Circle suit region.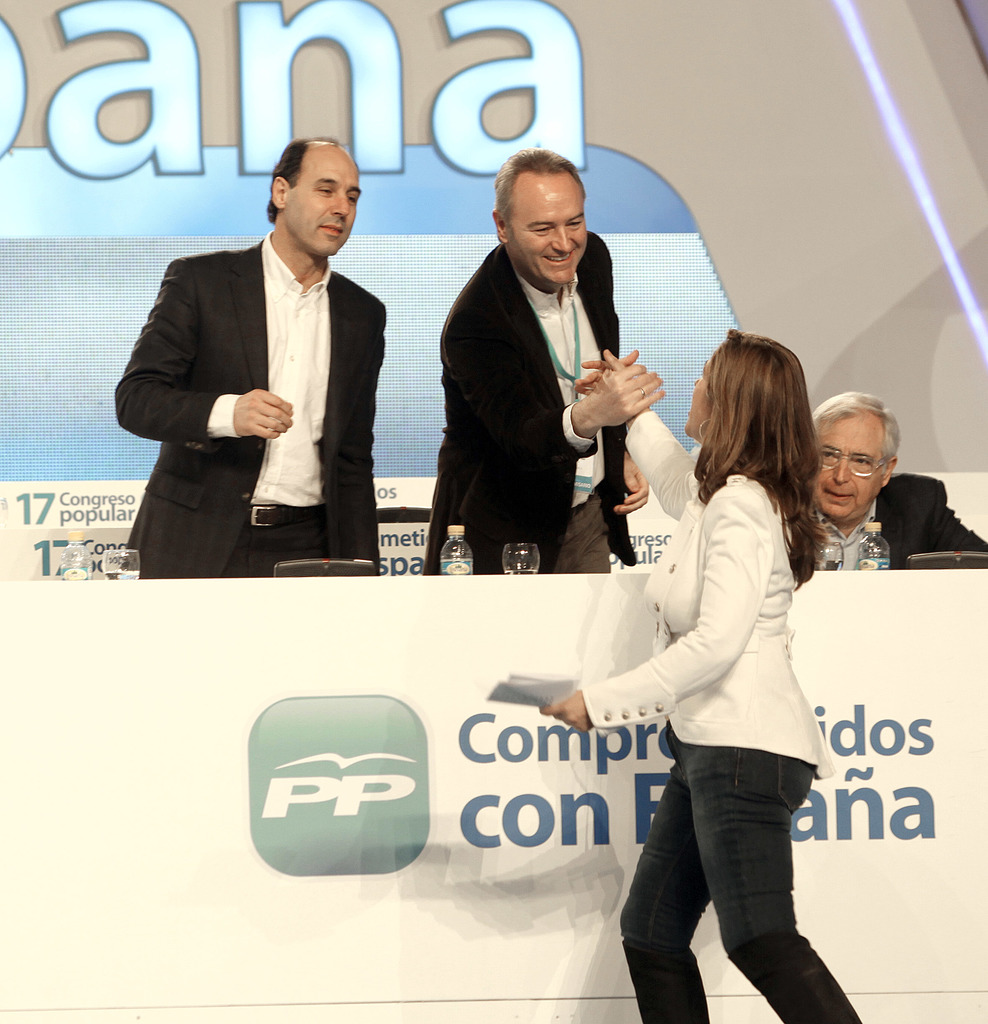
Region: 137,125,414,584.
